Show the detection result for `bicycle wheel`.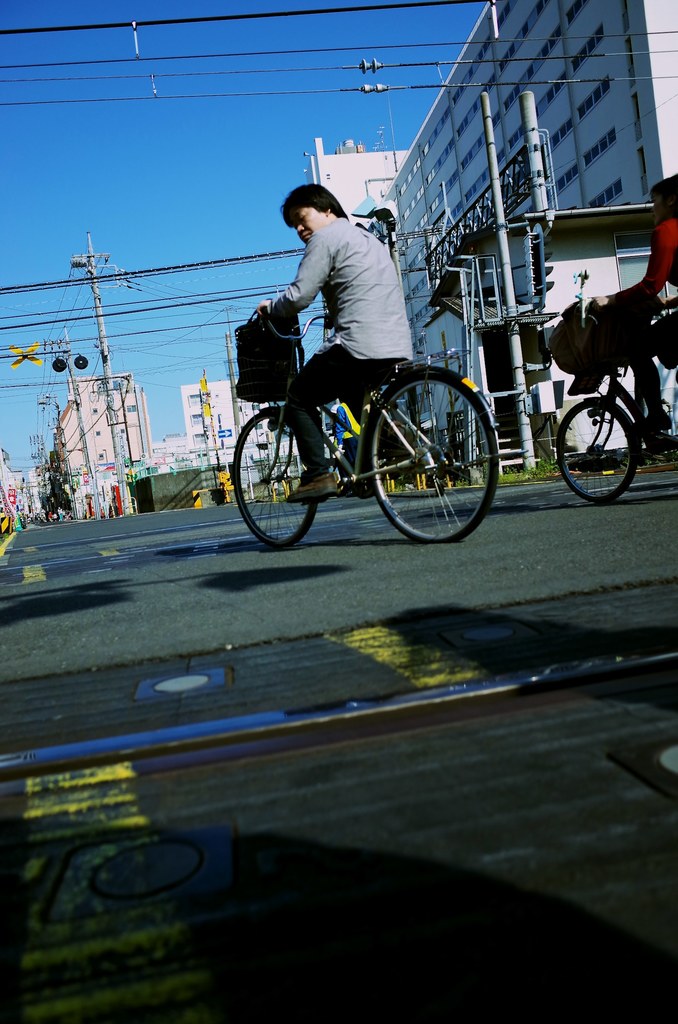
<region>366, 354, 496, 529</region>.
